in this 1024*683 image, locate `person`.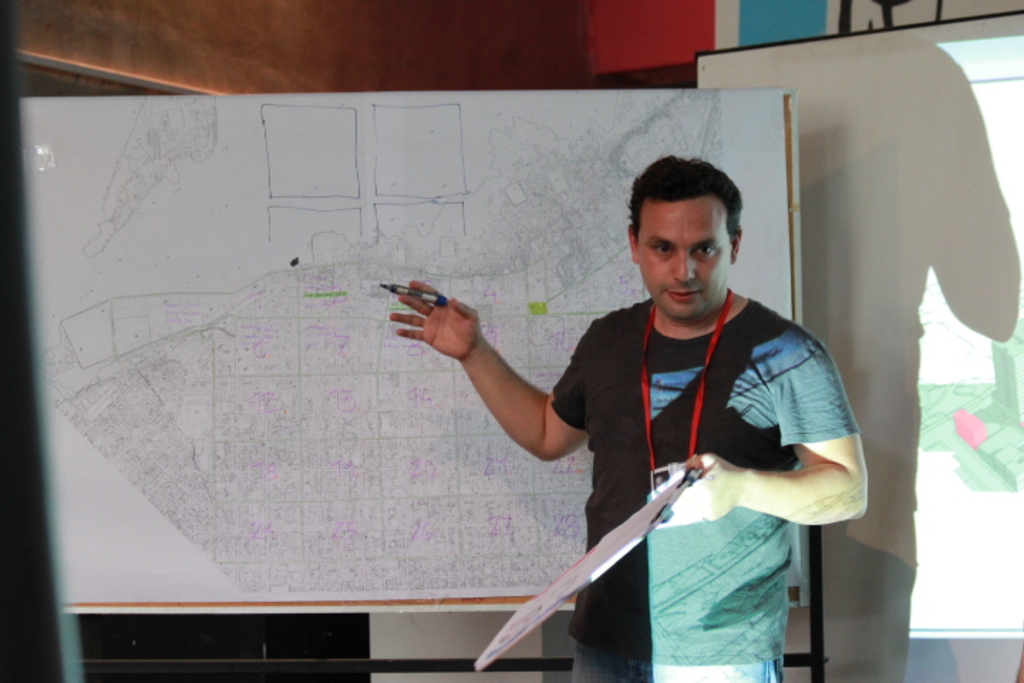
Bounding box: bbox=(390, 154, 869, 682).
